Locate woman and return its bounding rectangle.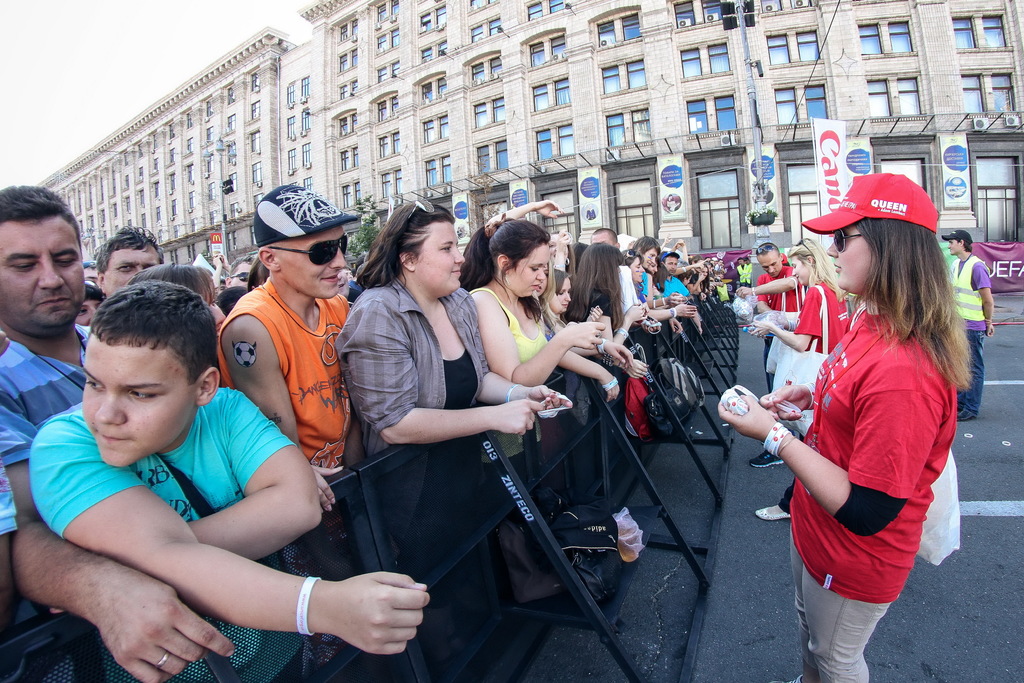
locate(460, 215, 605, 607).
